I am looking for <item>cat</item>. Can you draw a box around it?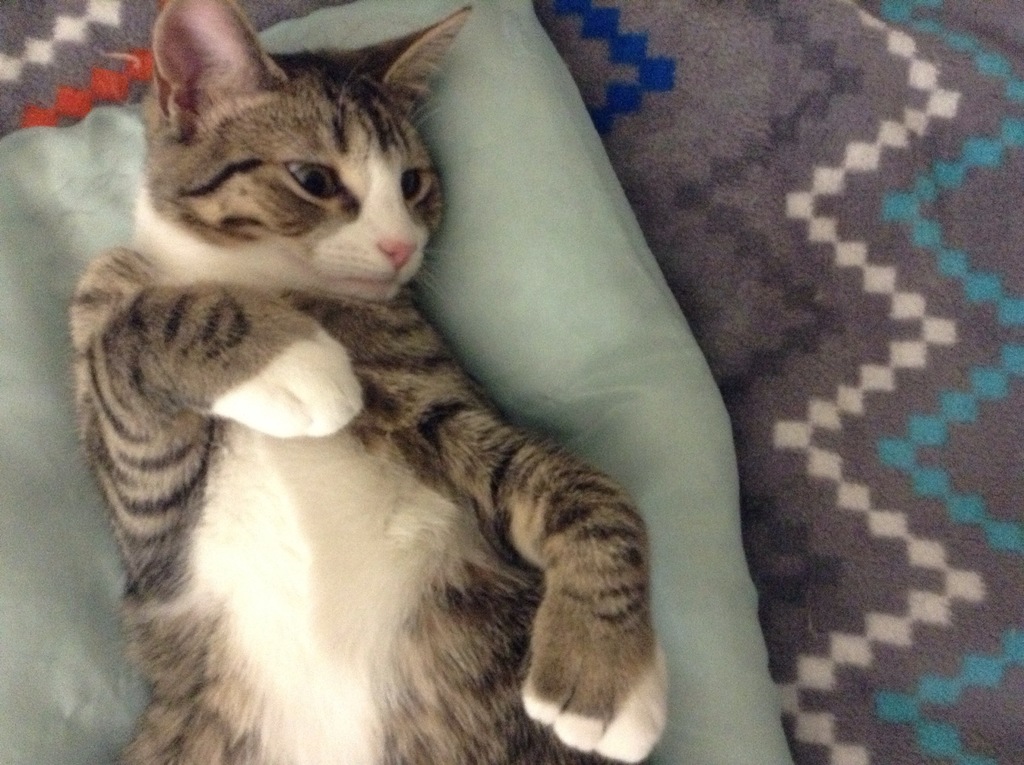
Sure, the bounding box is Rect(71, 0, 665, 764).
